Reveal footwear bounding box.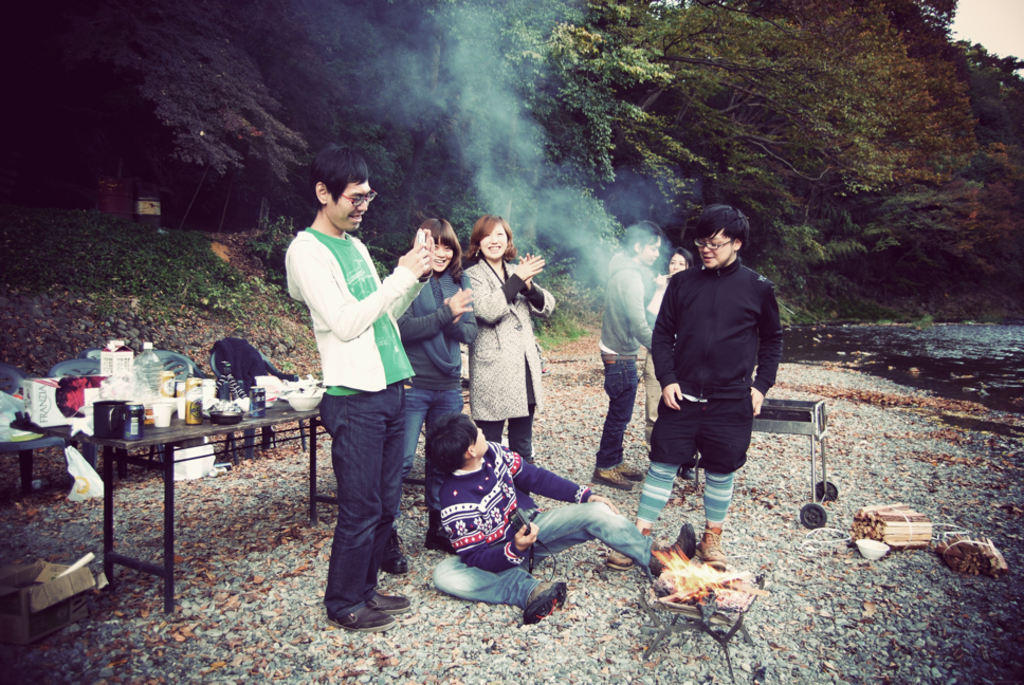
Revealed: (426, 506, 463, 559).
